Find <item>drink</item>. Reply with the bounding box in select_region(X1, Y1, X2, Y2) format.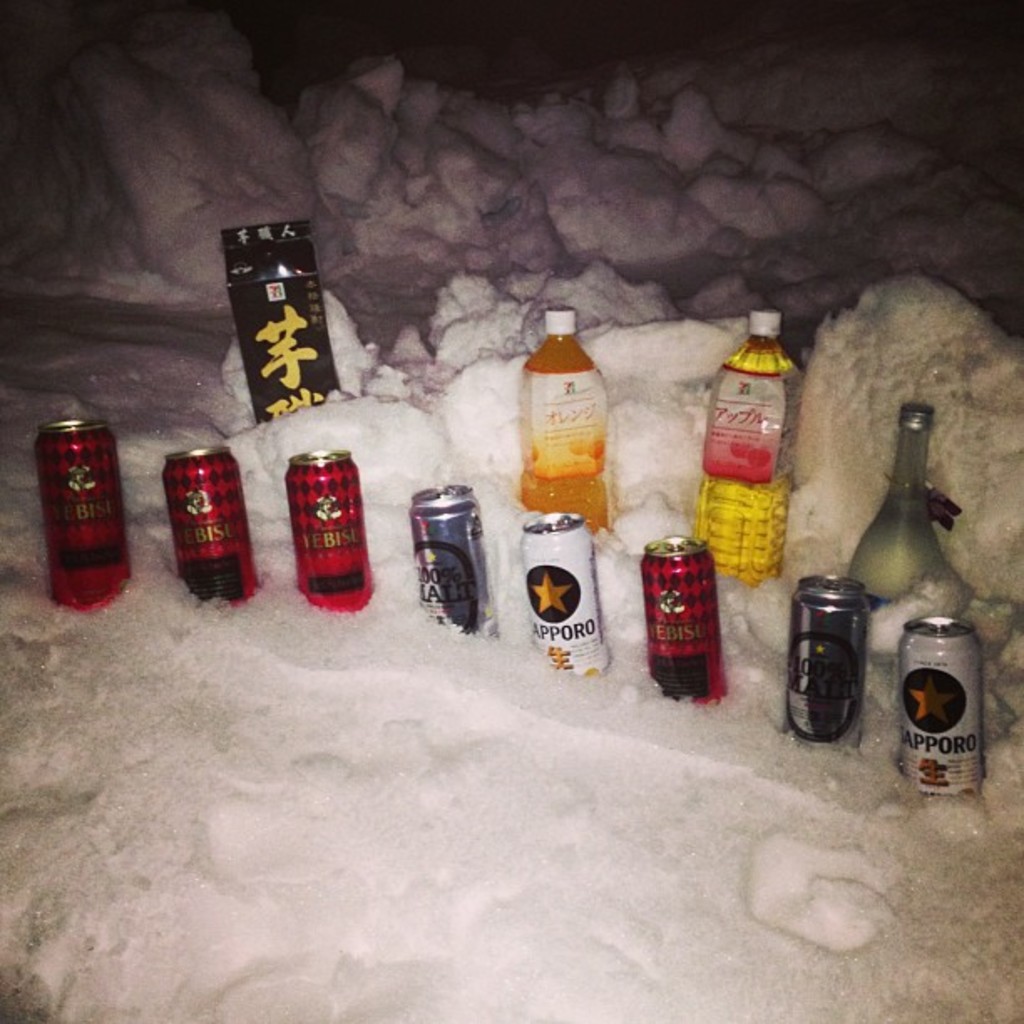
select_region(410, 482, 500, 646).
